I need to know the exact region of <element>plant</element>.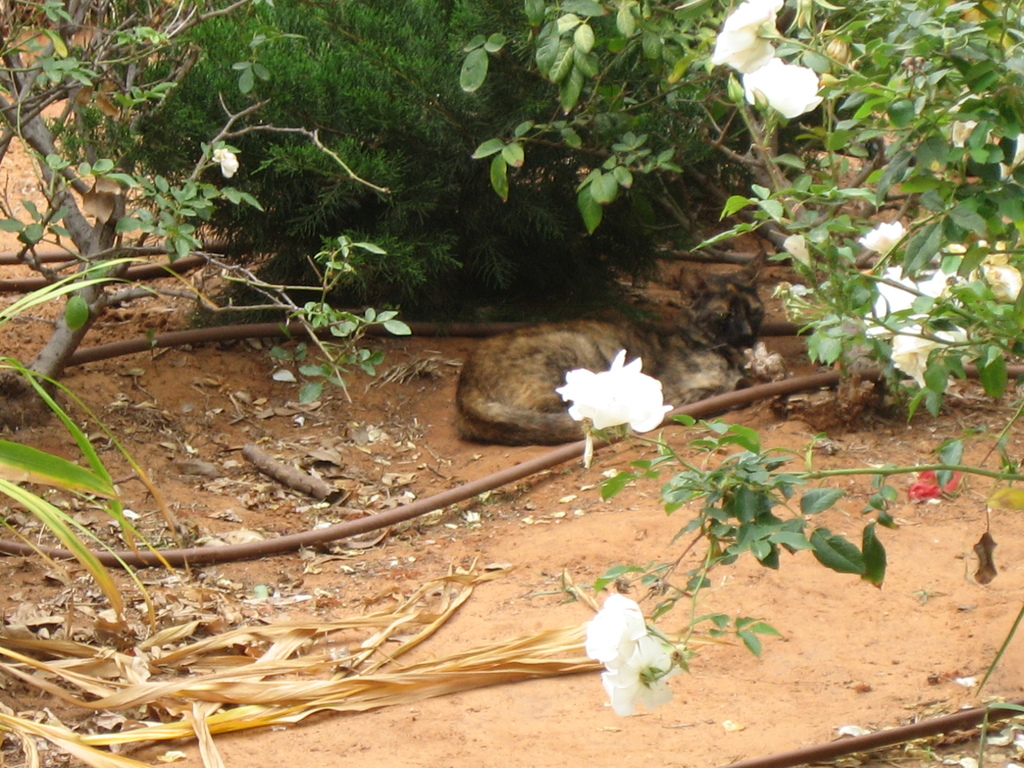
Region: 462:0:1023:718.
